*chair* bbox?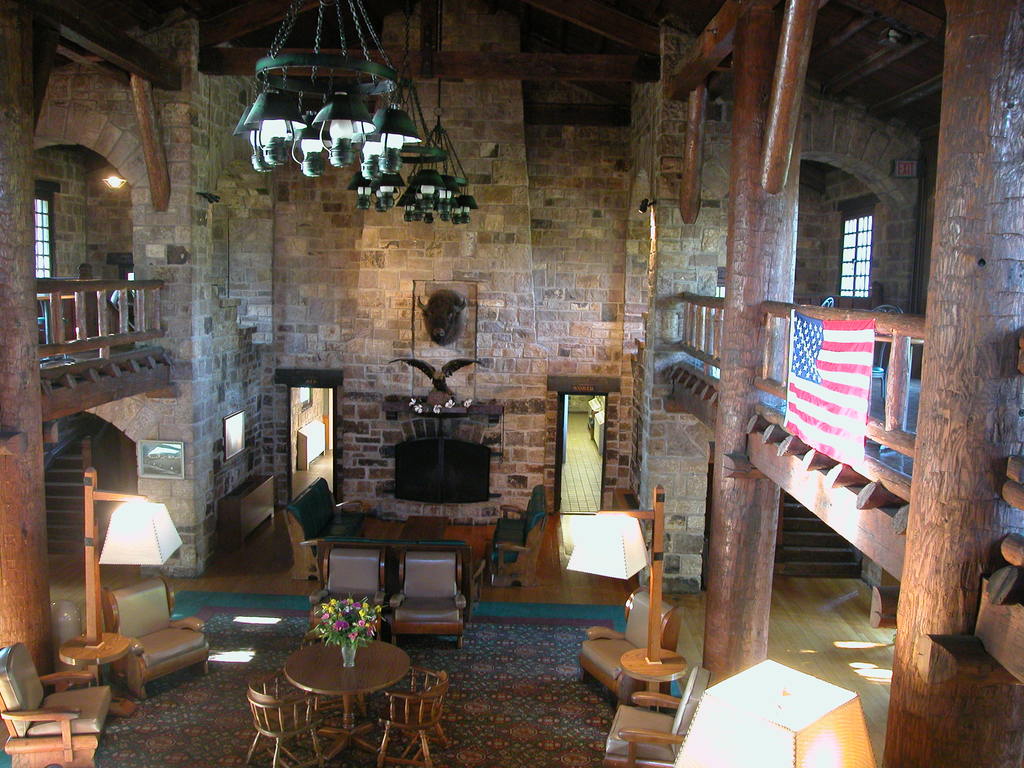
pyautogui.locateOnScreen(868, 304, 906, 401)
